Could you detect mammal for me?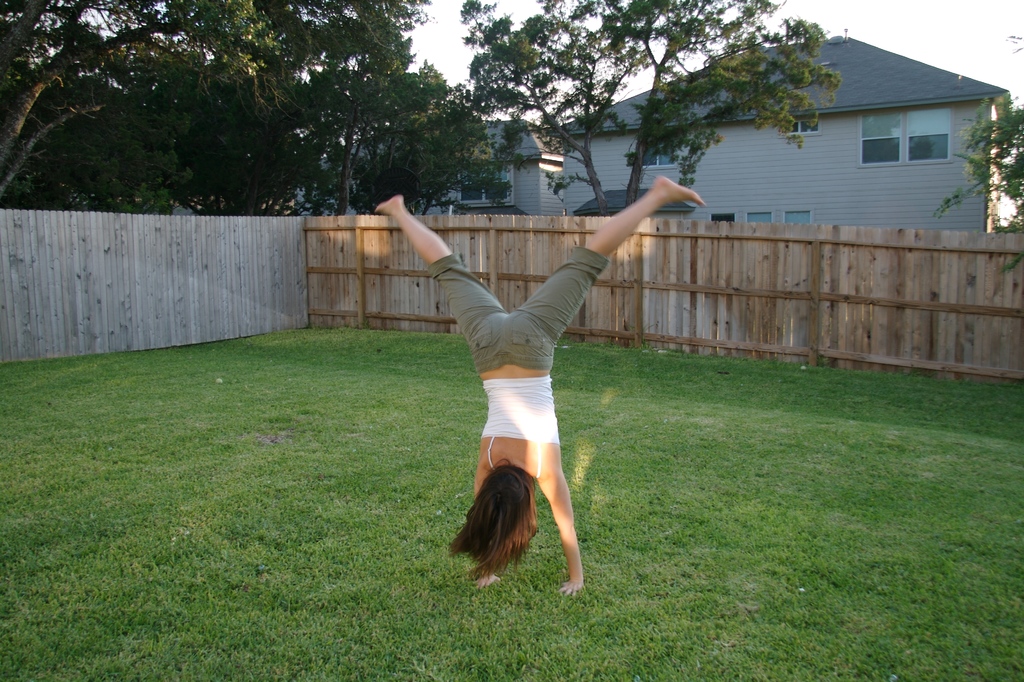
Detection result: 400/169/672/543.
